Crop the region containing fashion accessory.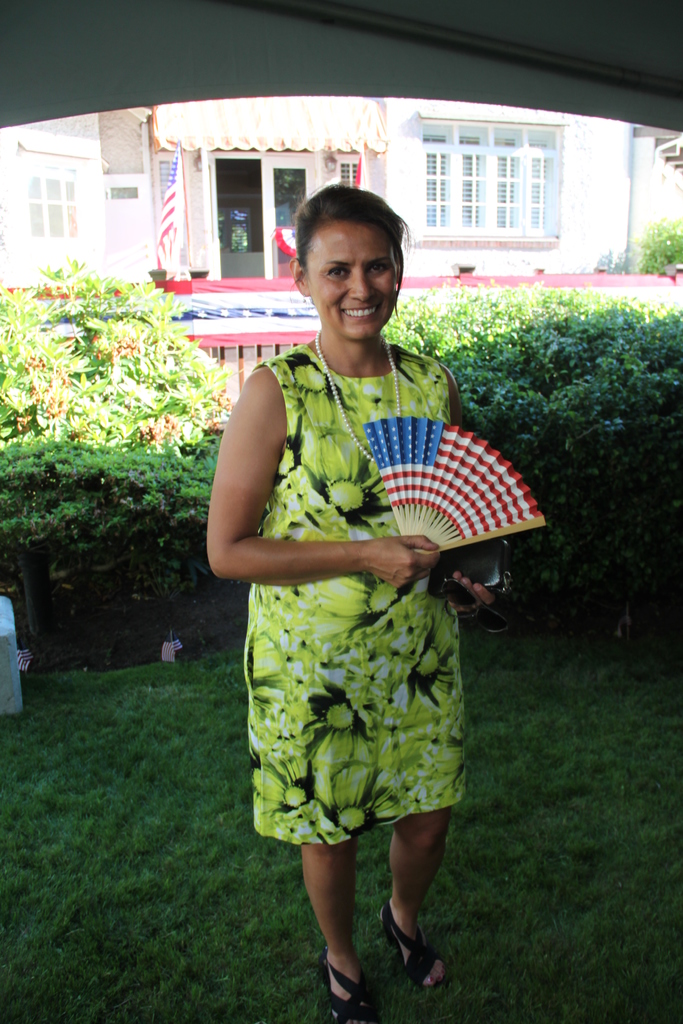
Crop region: [left=312, top=941, right=375, bottom=1023].
